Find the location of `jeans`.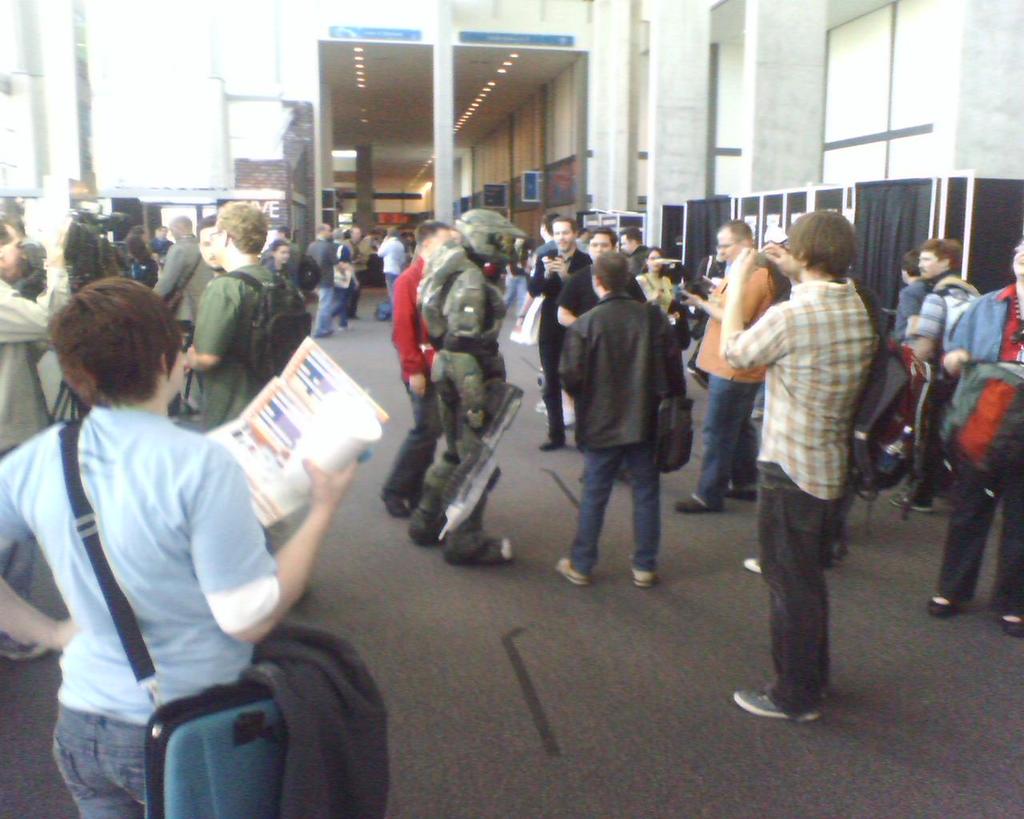
Location: (508, 276, 522, 309).
